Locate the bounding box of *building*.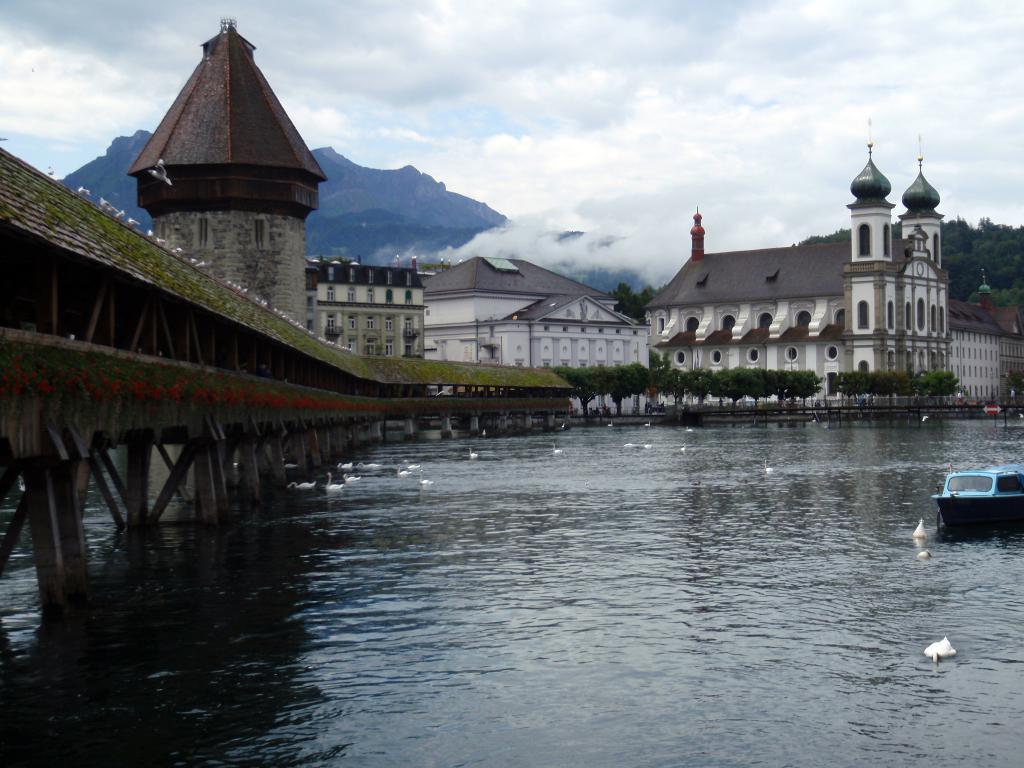
Bounding box: rect(641, 118, 1023, 404).
